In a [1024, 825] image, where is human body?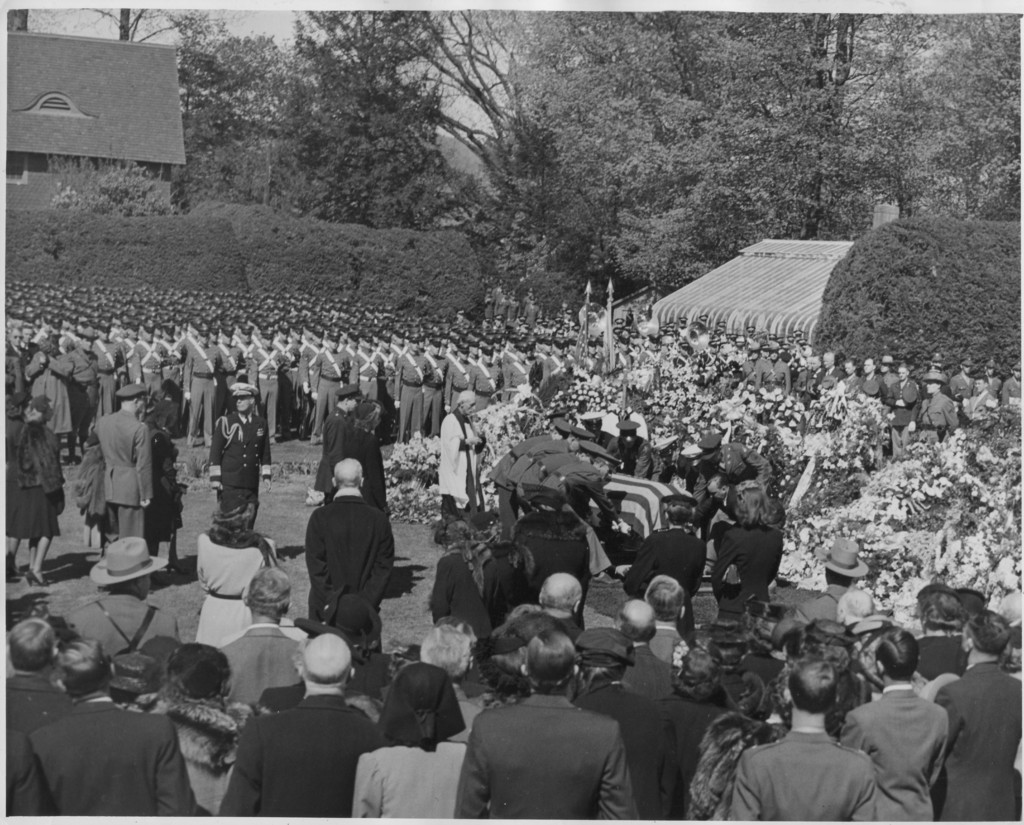
detection(0, 396, 69, 588).
